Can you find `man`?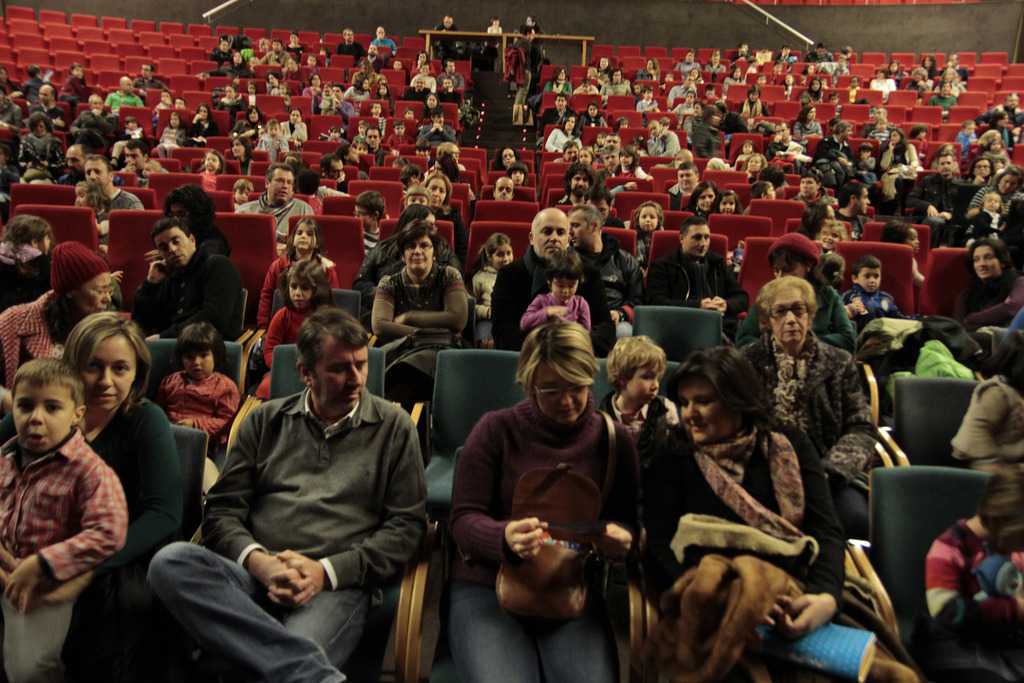
Yes, bounding box: x1=664 y1=164 x2=705 y2=211.
